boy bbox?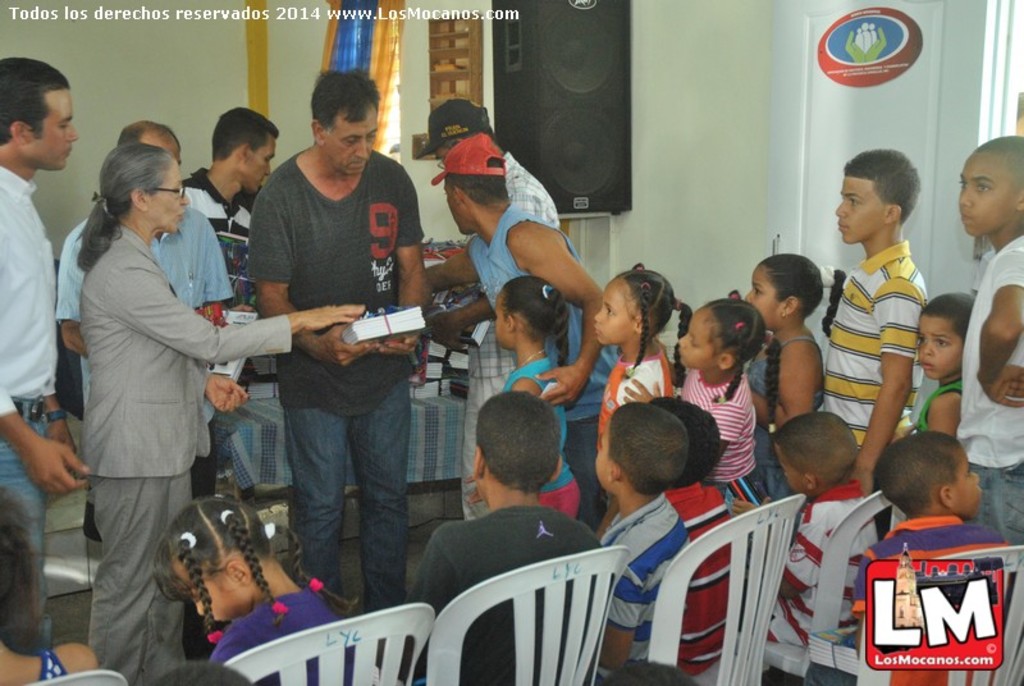
(x1=952, y1=129, x2=1023, y2=559)
